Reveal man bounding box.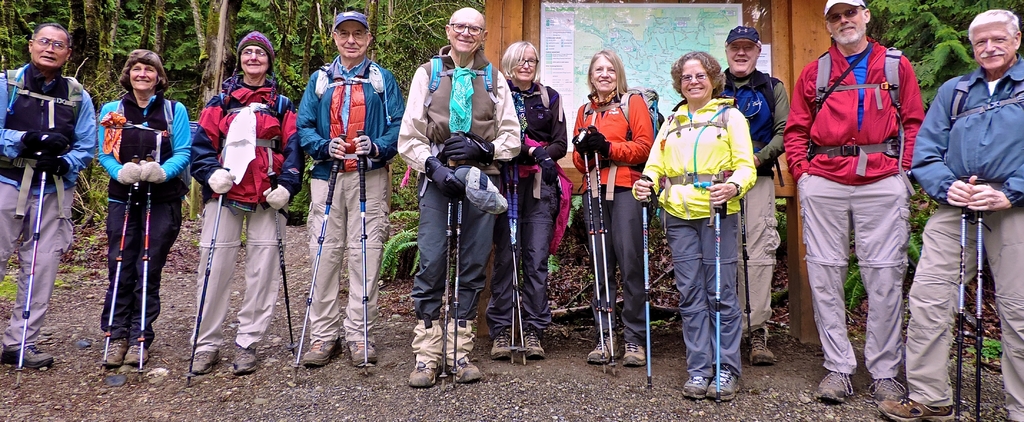
Revealed: 782/0/926/405.
